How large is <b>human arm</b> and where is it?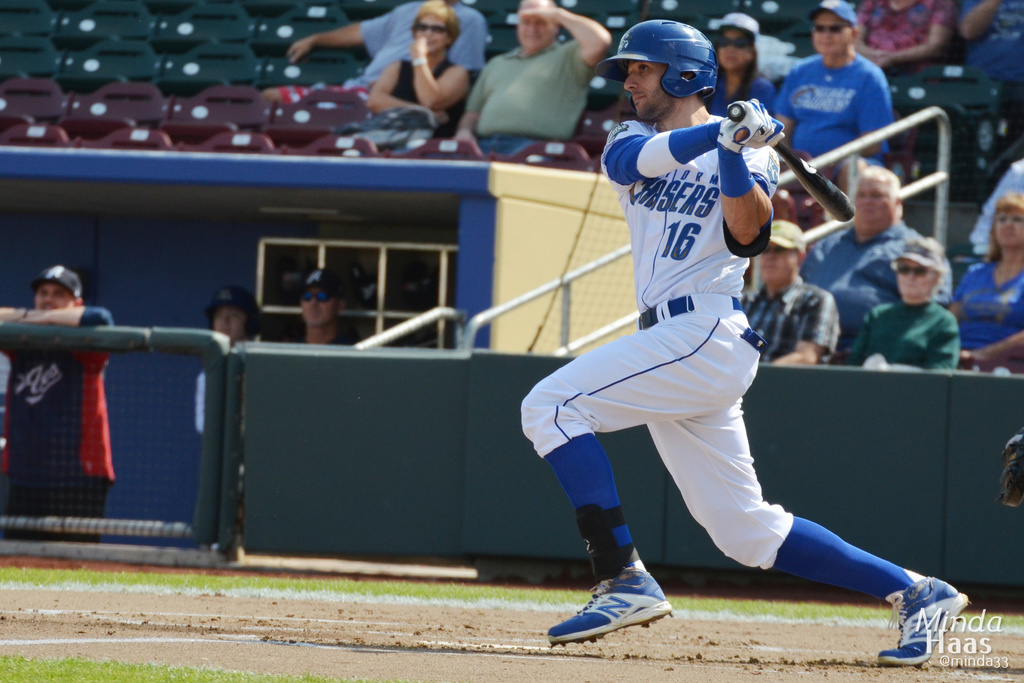
Bounding box: bbox=(855, 64, 892, 157).
